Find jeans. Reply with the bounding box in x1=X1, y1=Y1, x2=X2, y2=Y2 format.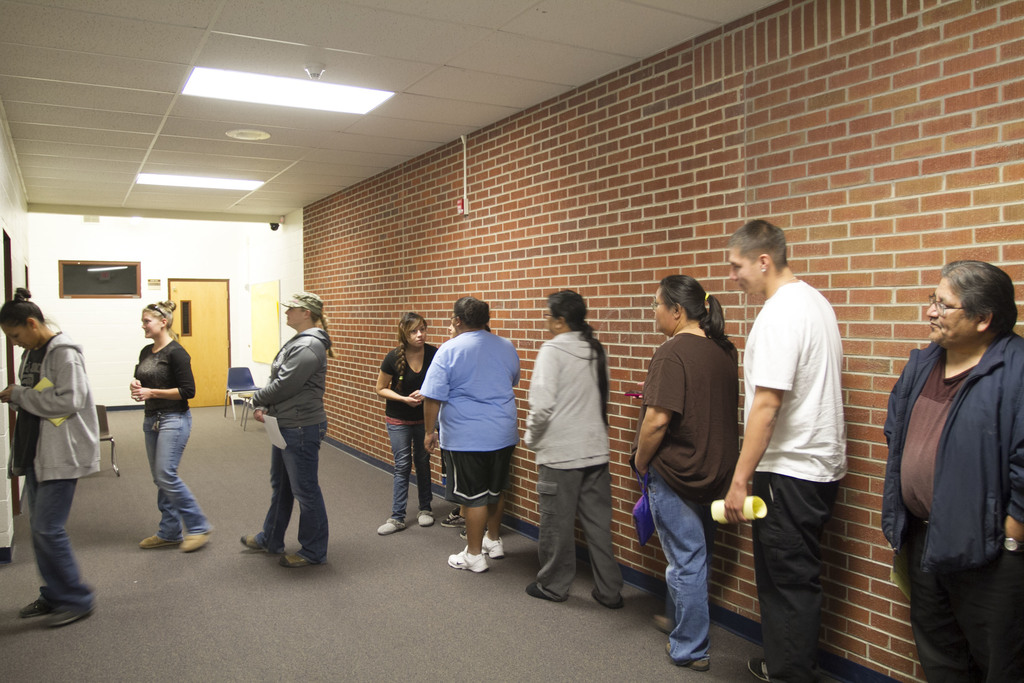
x1=390, y1=428, x2=435, y2=520.
